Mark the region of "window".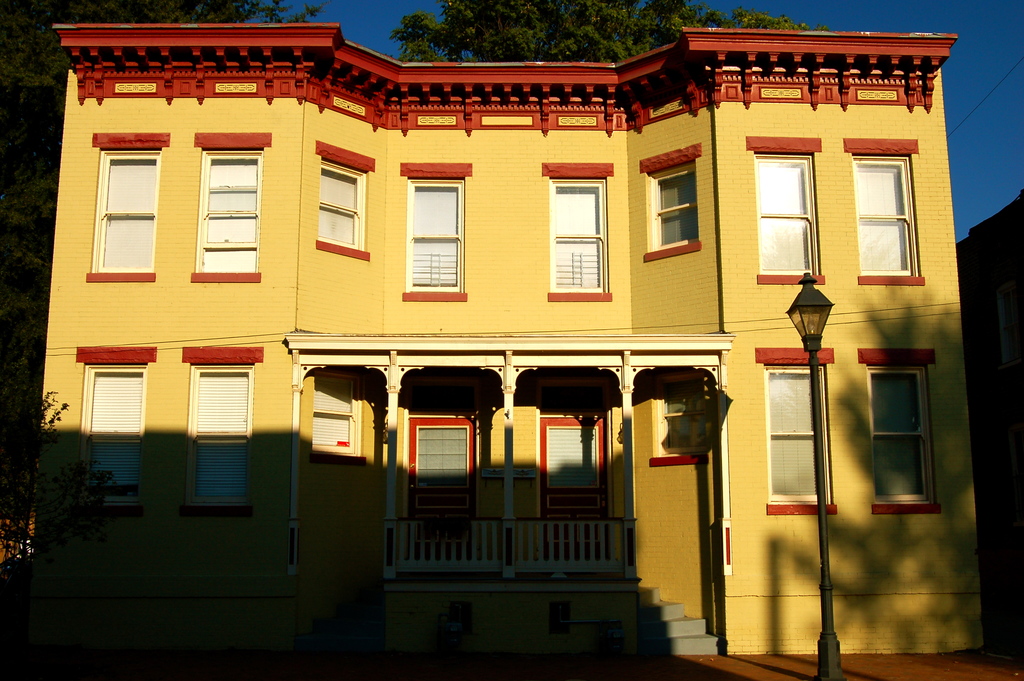
Region: select_region(845, 140, 926, 287).
